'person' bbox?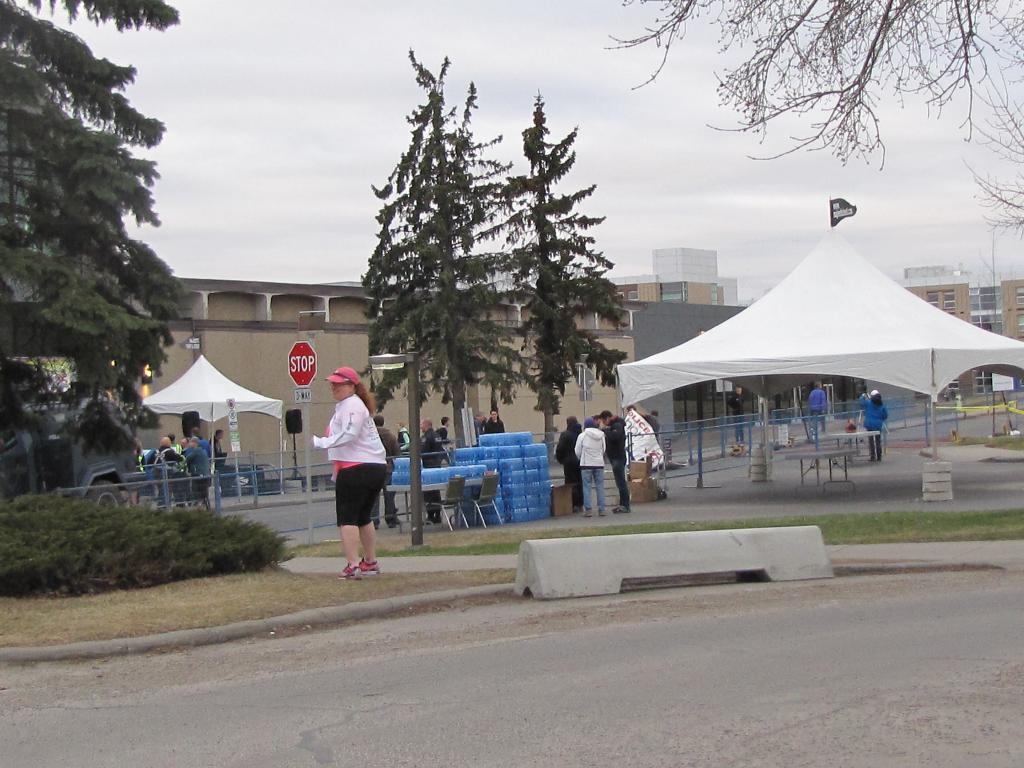
(391,418,413,449)
